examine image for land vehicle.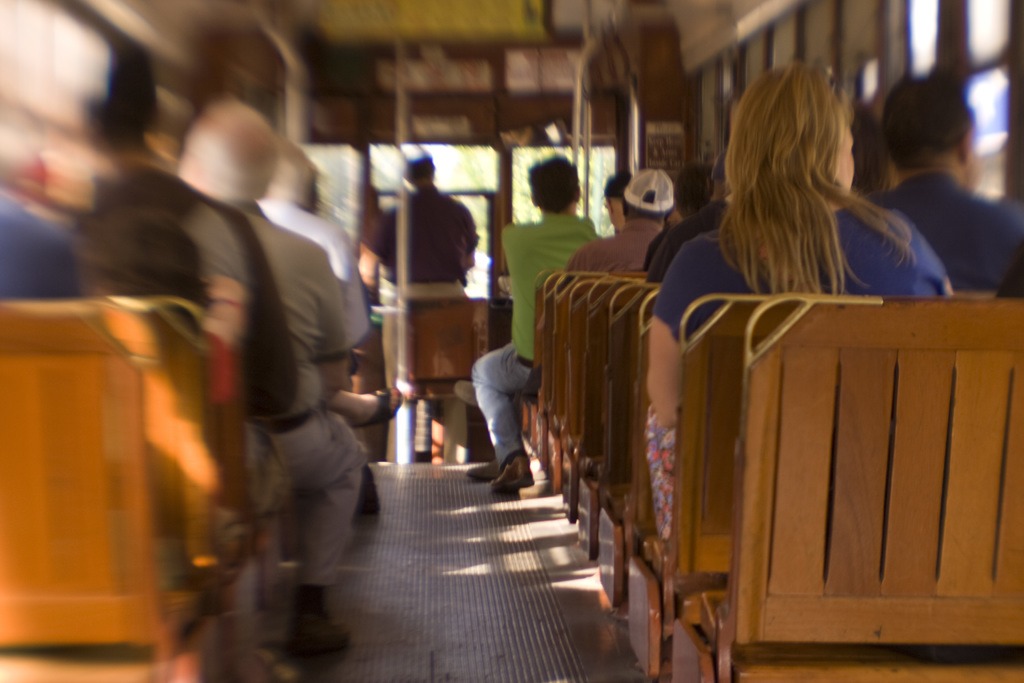
Examination result: crop(0, 0, 1023, 682).
